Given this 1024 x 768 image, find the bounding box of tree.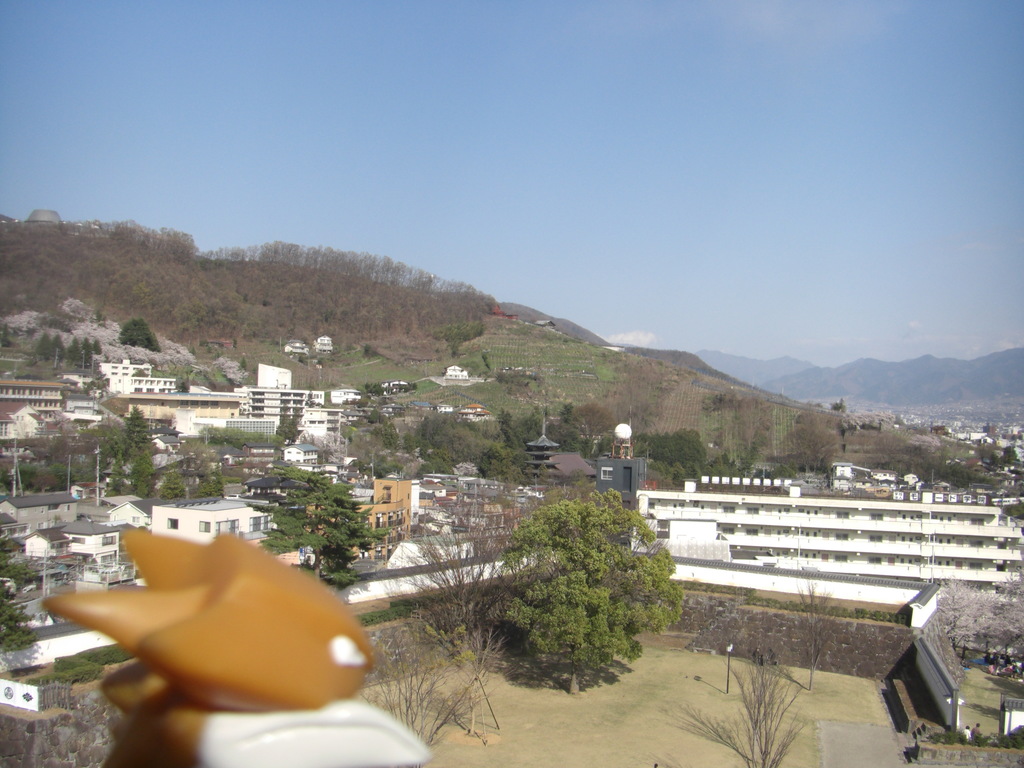
(491,410,520,447).
